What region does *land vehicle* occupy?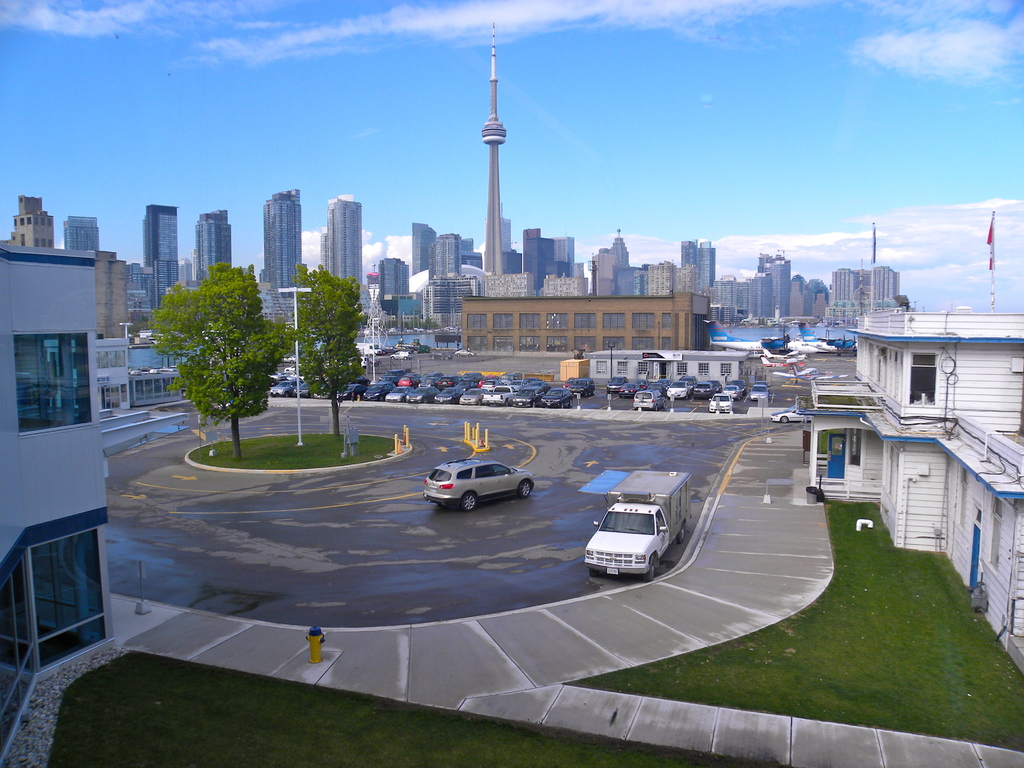
x1=281 y1=353 x2=298 y2=362.
